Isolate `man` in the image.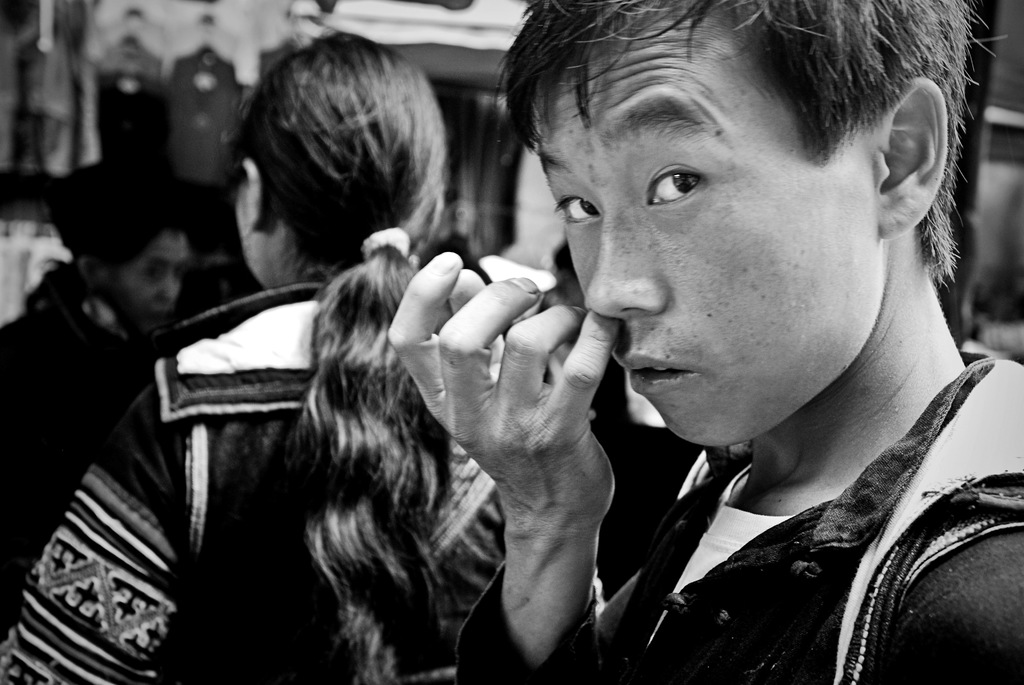
Isolated region: [x1=382, y1=0, x2=1023, y2=684].
